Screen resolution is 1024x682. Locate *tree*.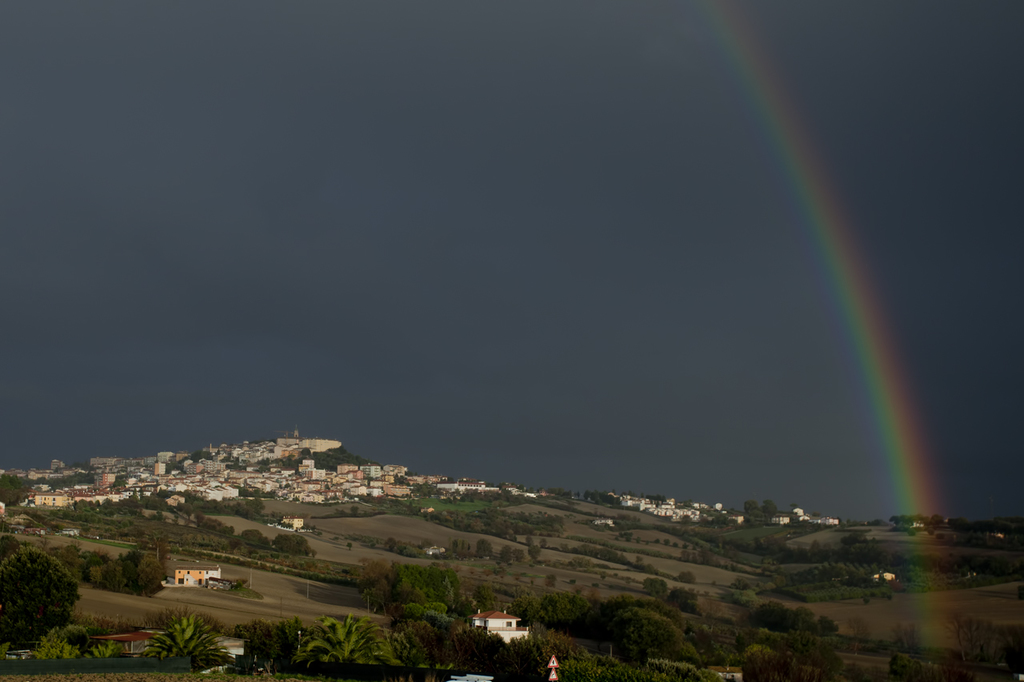
select_region(414, 485, 427, 497).
